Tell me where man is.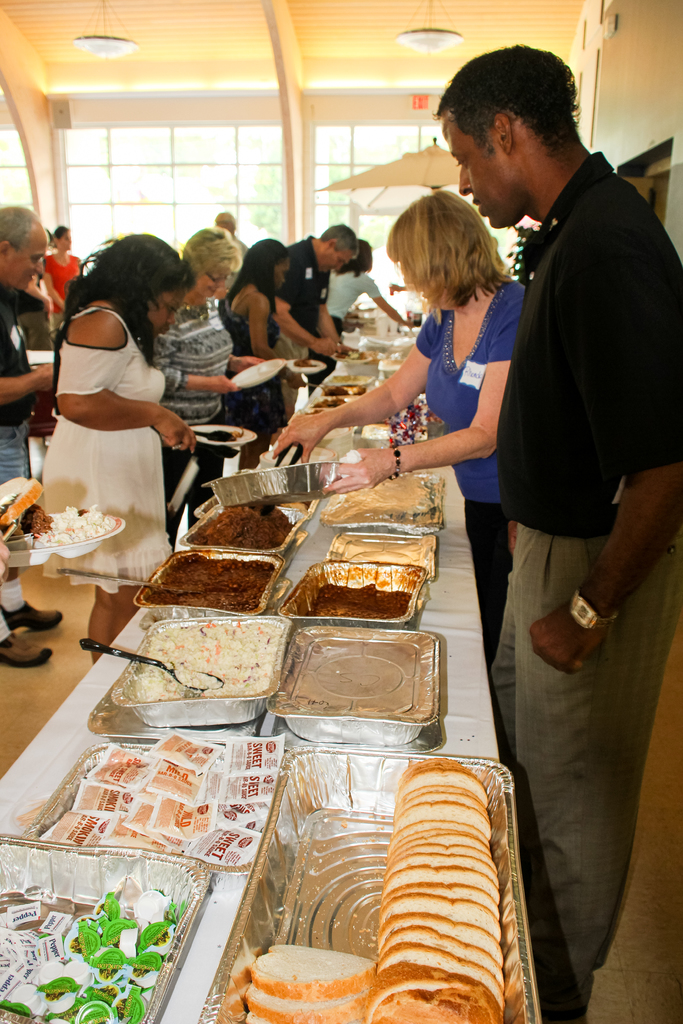
man is at detection(270, 221, 358, 447).
